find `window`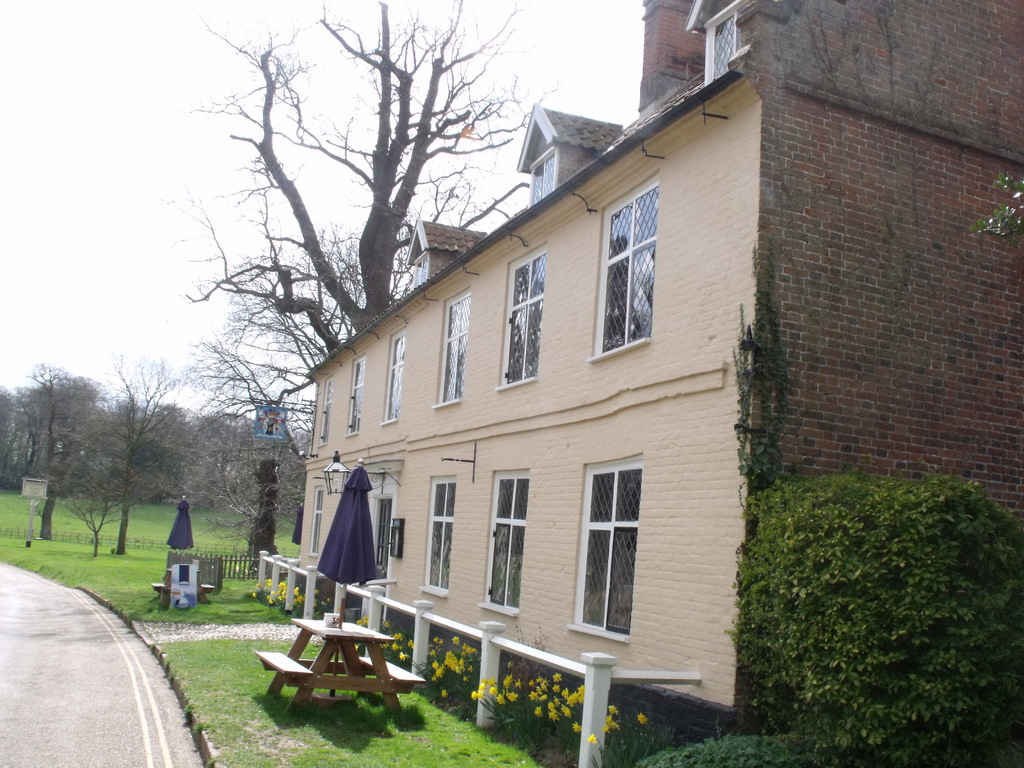
[319, 376, 334, 444]
